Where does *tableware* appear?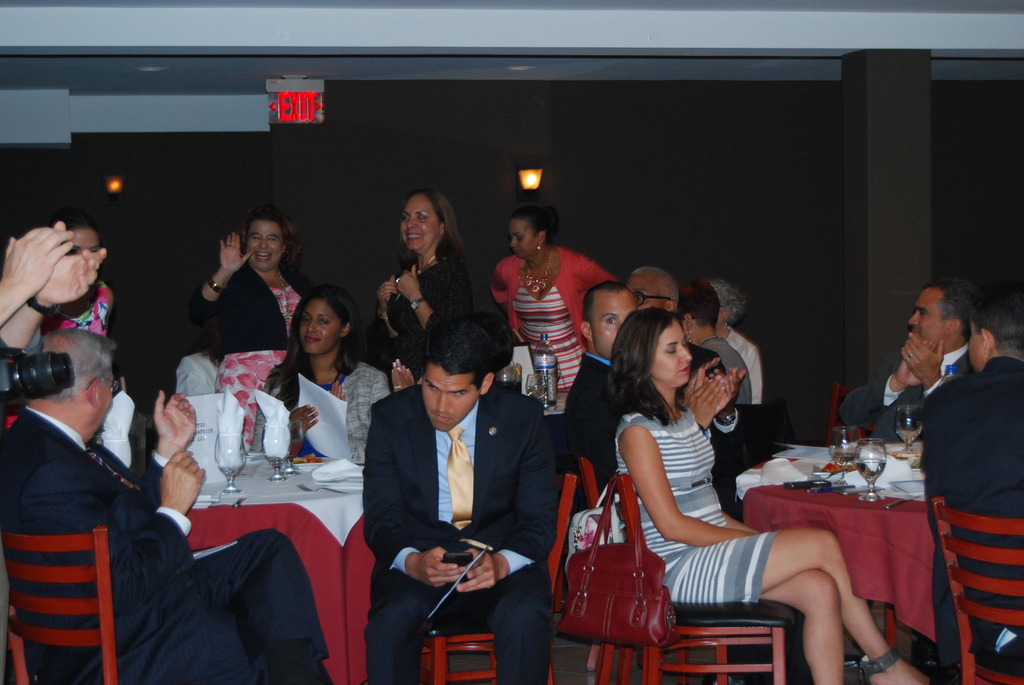
Appears at [850,436,886,498].
